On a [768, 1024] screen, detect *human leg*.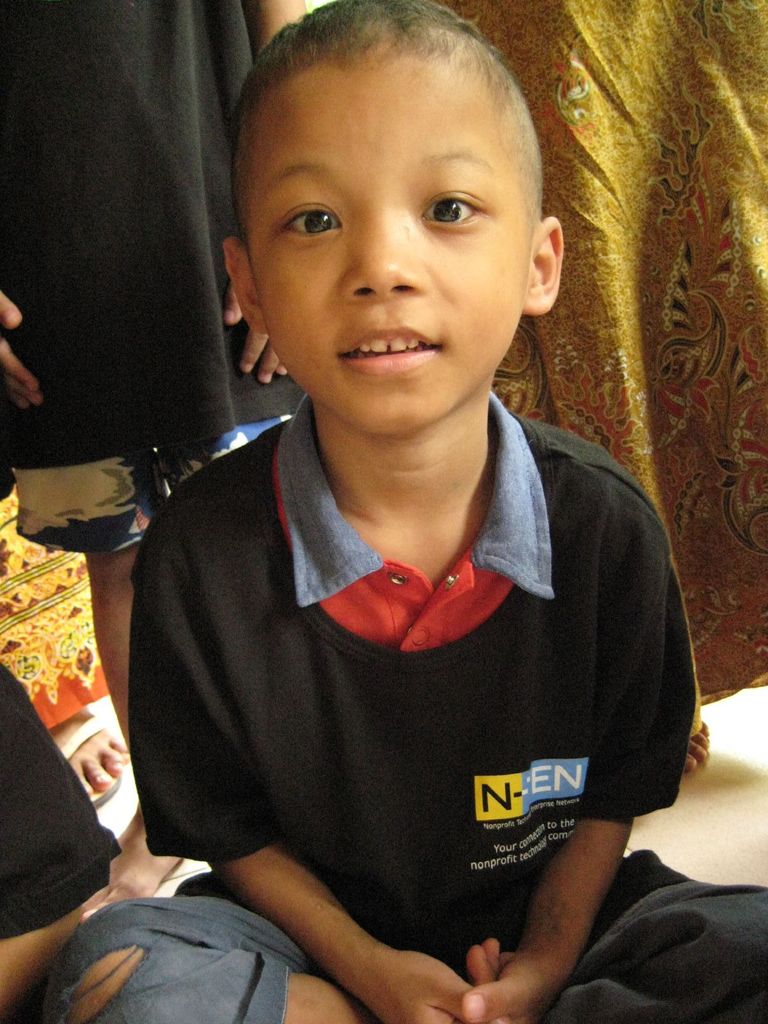
box(35, 884, 372, 1023).
